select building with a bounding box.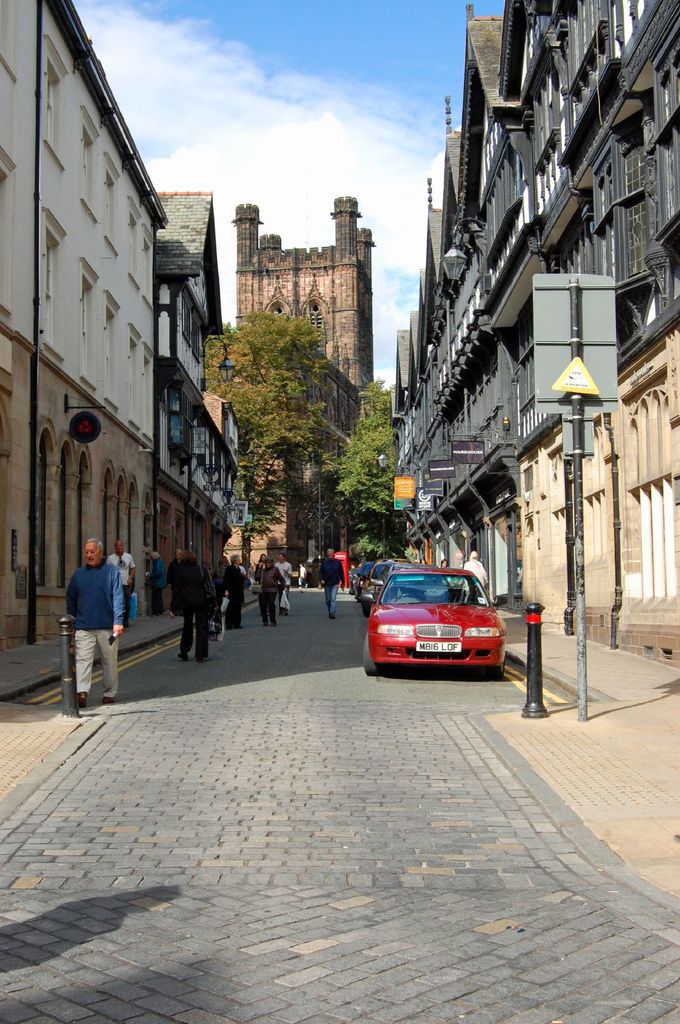
detection(386, 0, 679, 660).
